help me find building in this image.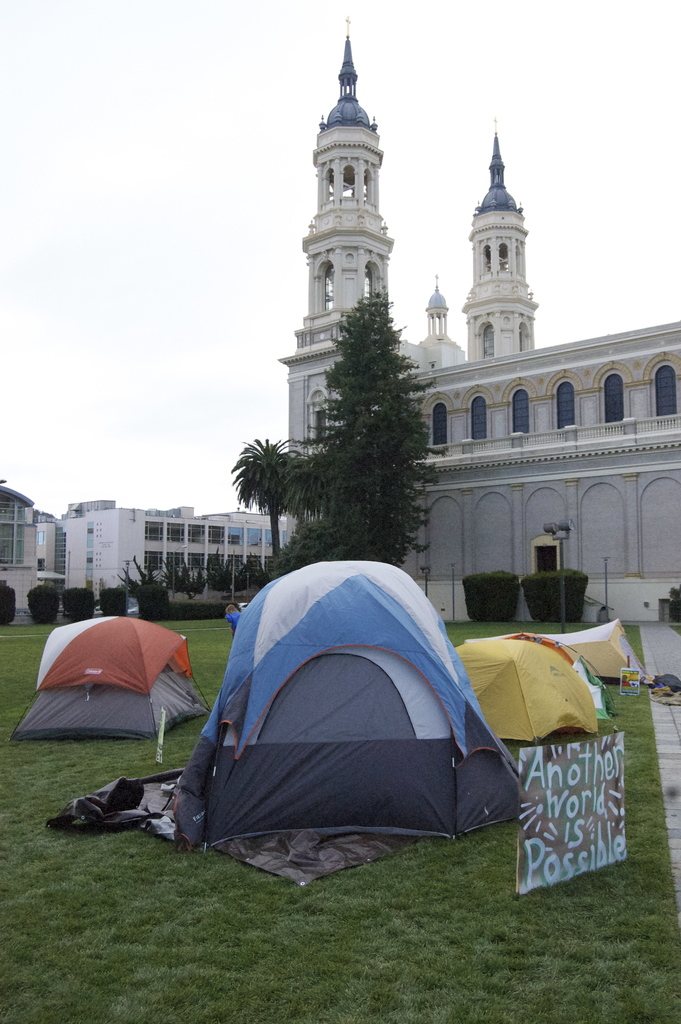
Found it: [x1=273, y1=17, x2=680, y2=625].
